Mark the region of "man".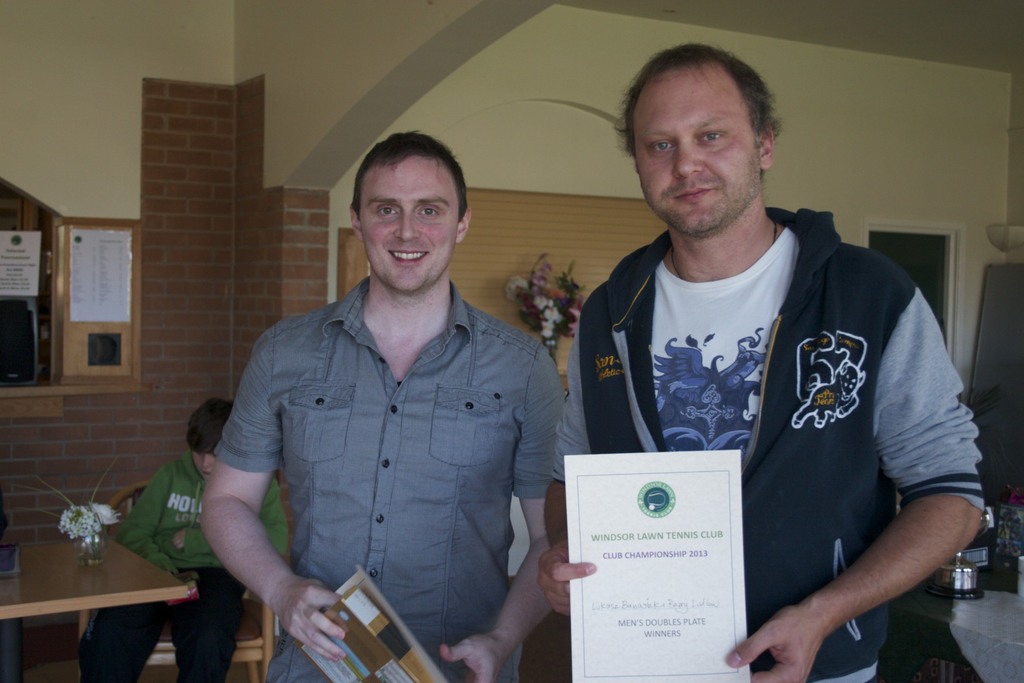
Region: 200/130/561/682.
